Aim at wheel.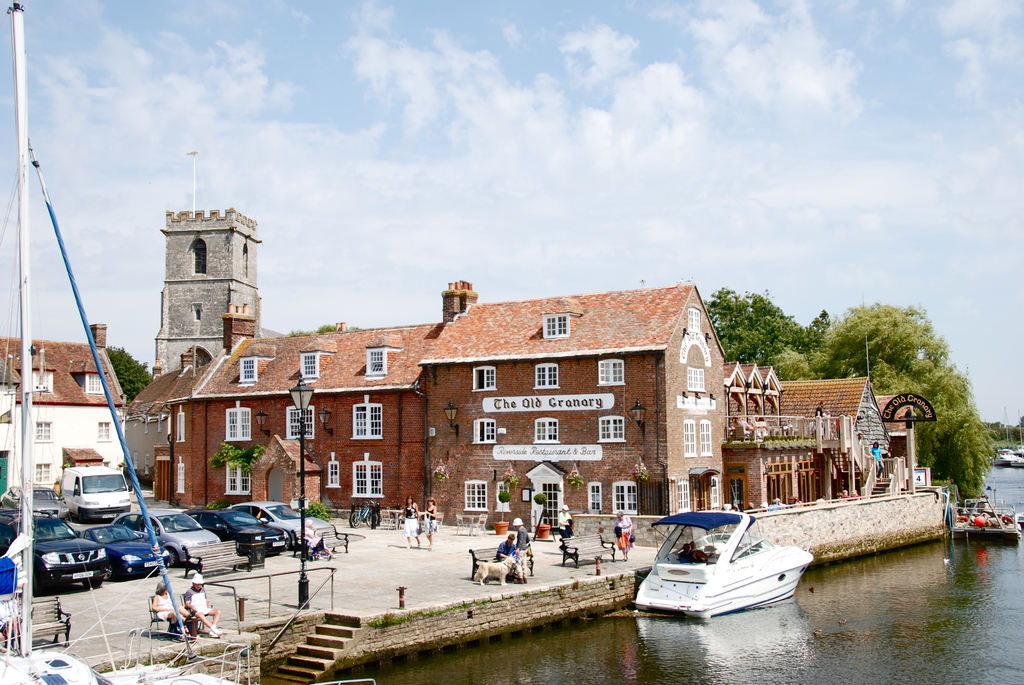
Aimed at 164, 546, 174, 567.
